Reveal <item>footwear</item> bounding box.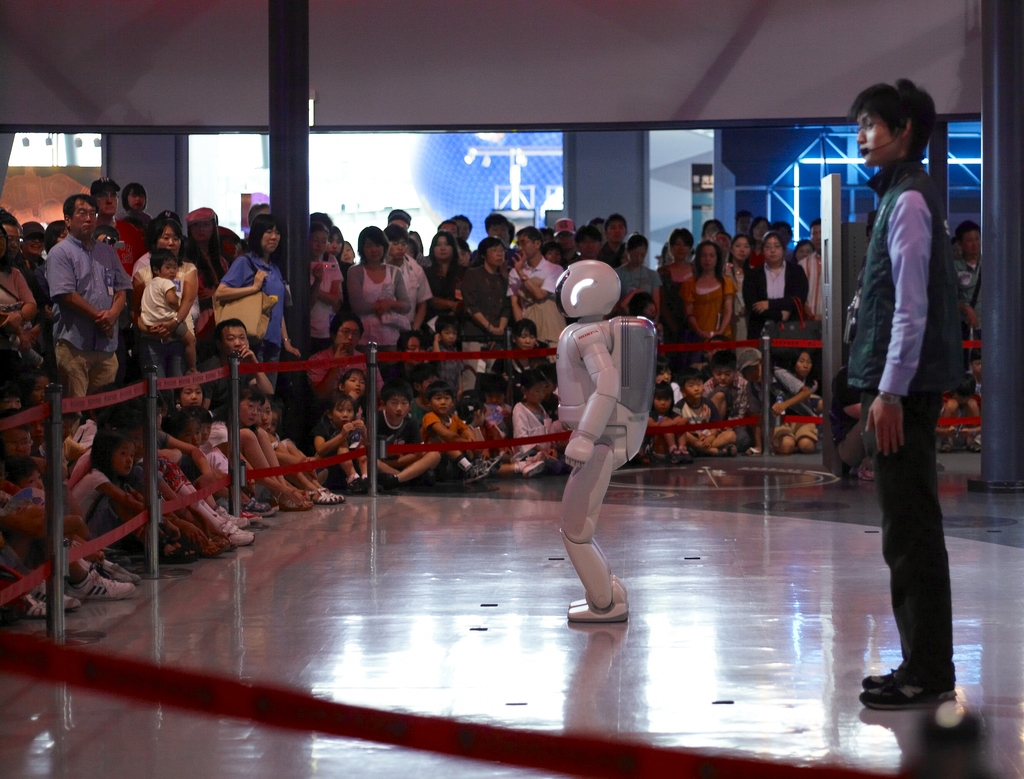
Revealed: bbox=(362, 476, 370, 487).
